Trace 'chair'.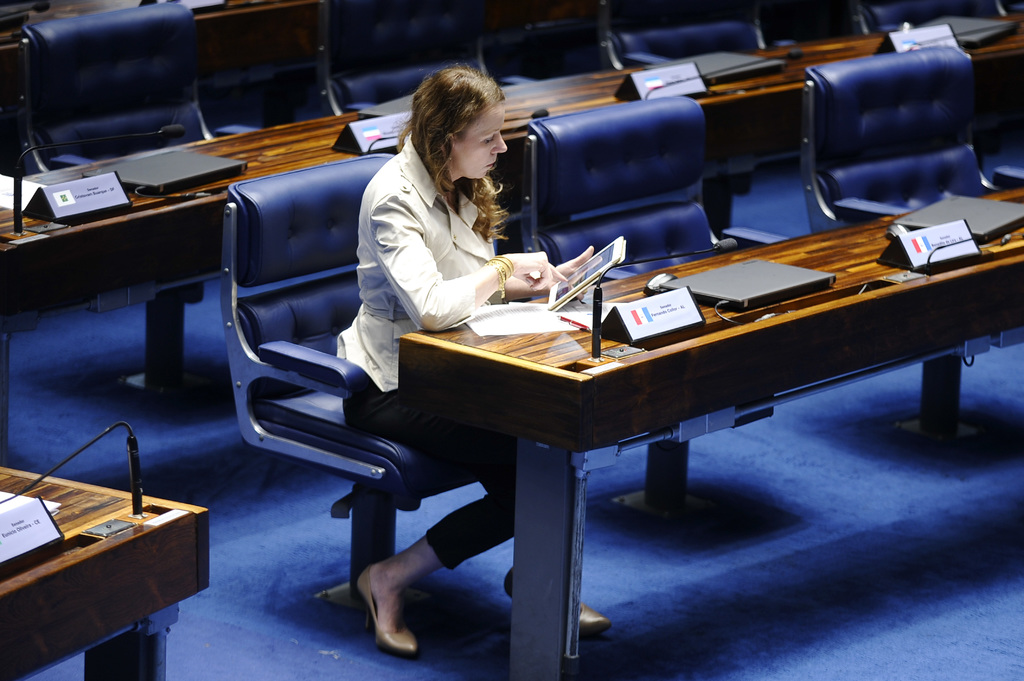
Traced to bbox=(524, 98, 702, 525).
